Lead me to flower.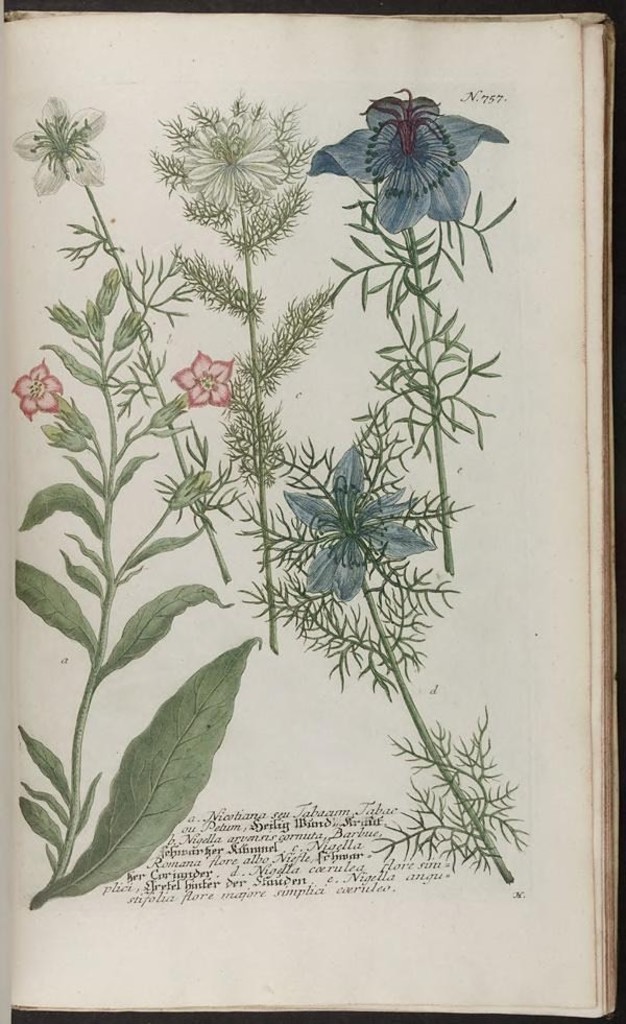
Lead to bbox=(11, 361, 59, 422).
